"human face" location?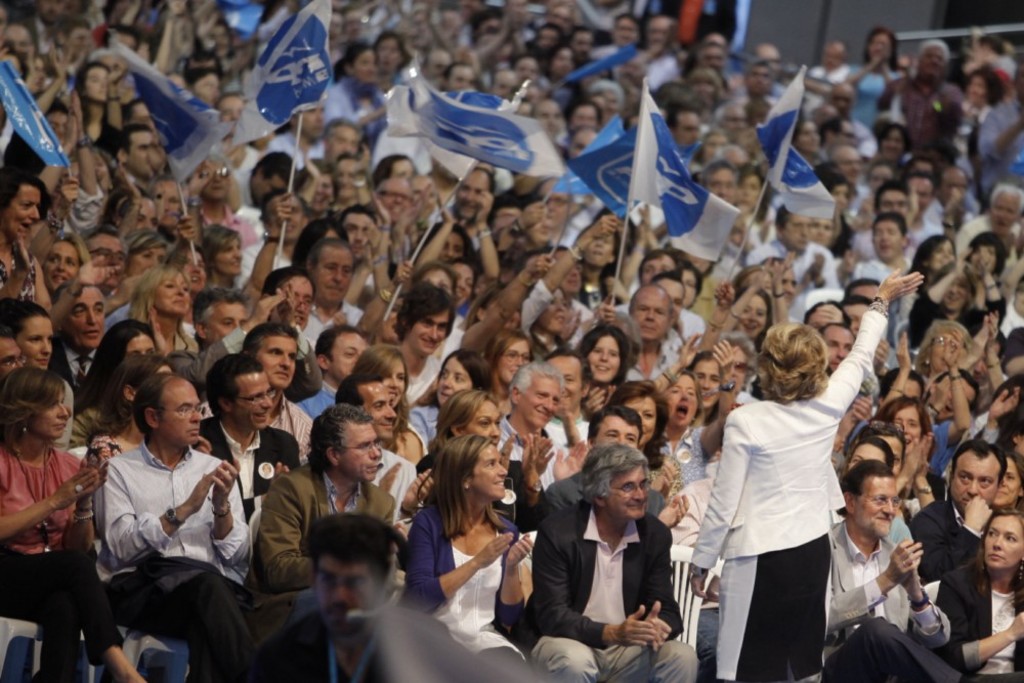
pyautogui.locateOnScreen(0, 0, 1023, 642)
